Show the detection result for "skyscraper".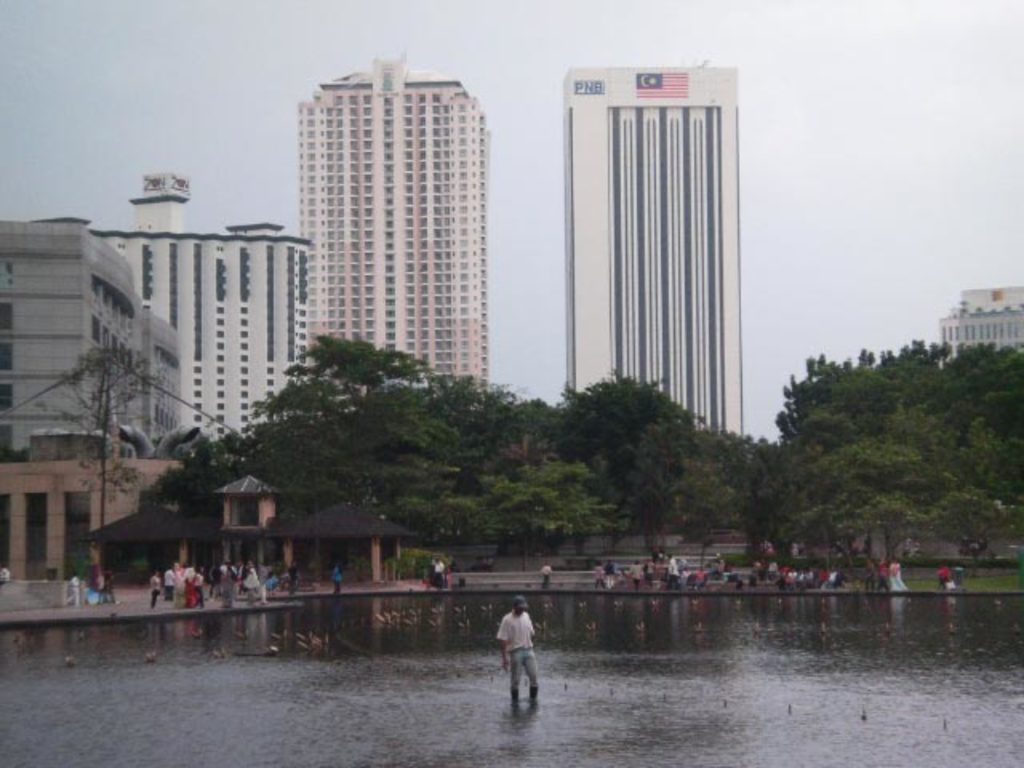
{"x1": 562, "y1": 67, "x2": 746, "y2": 437}.
